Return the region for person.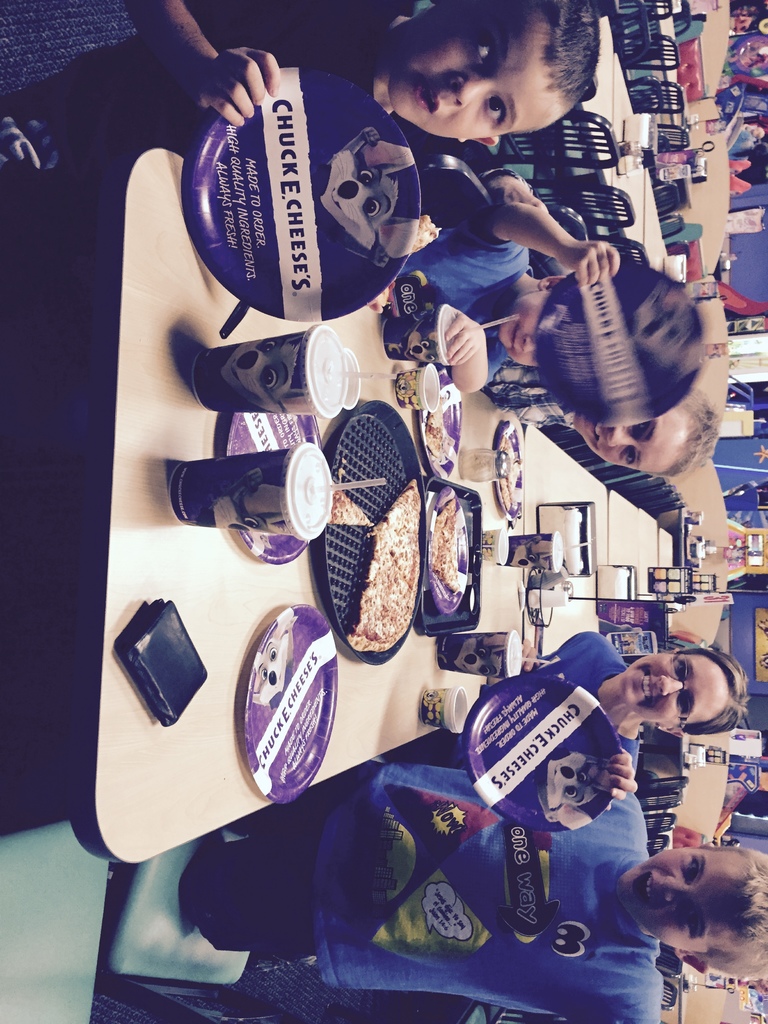
{"x1": 476, "y1": 161, "x2": 721, "y2": 473}.
